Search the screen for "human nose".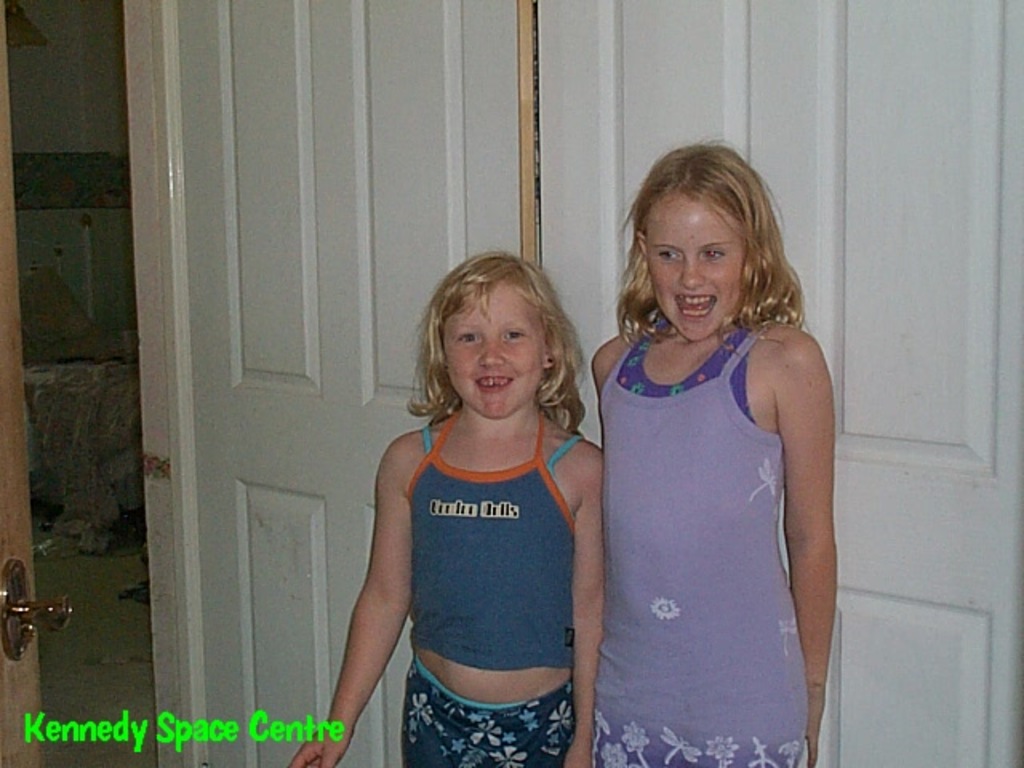
Found at [left=677, top=254, right=706, bottom=288].
